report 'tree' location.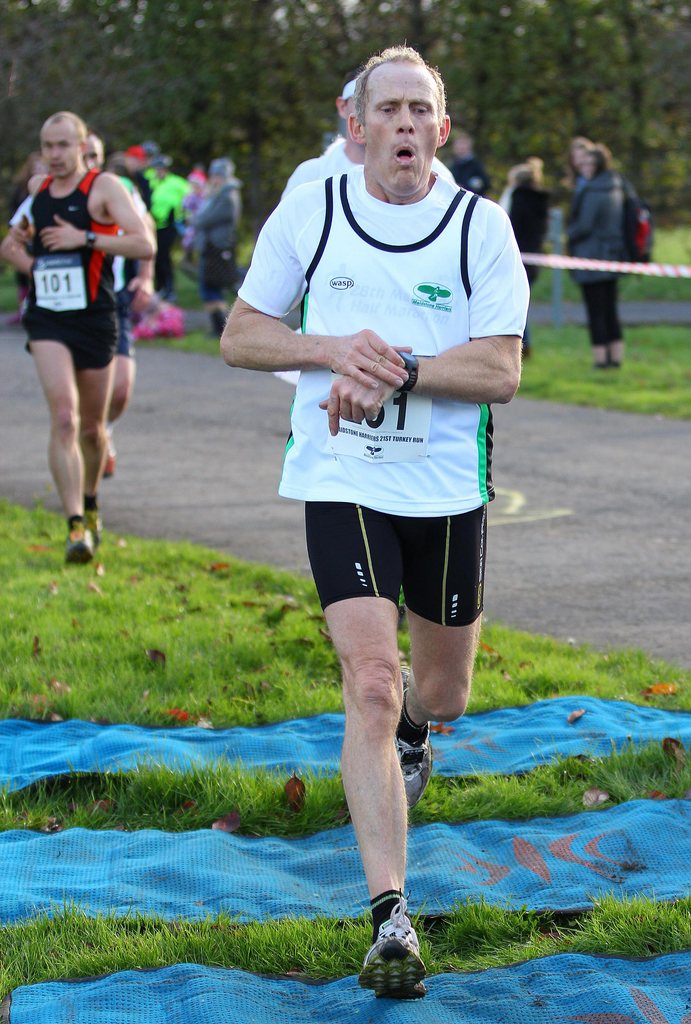
Report: (left=0, top=0, right=690, bottom=305).
